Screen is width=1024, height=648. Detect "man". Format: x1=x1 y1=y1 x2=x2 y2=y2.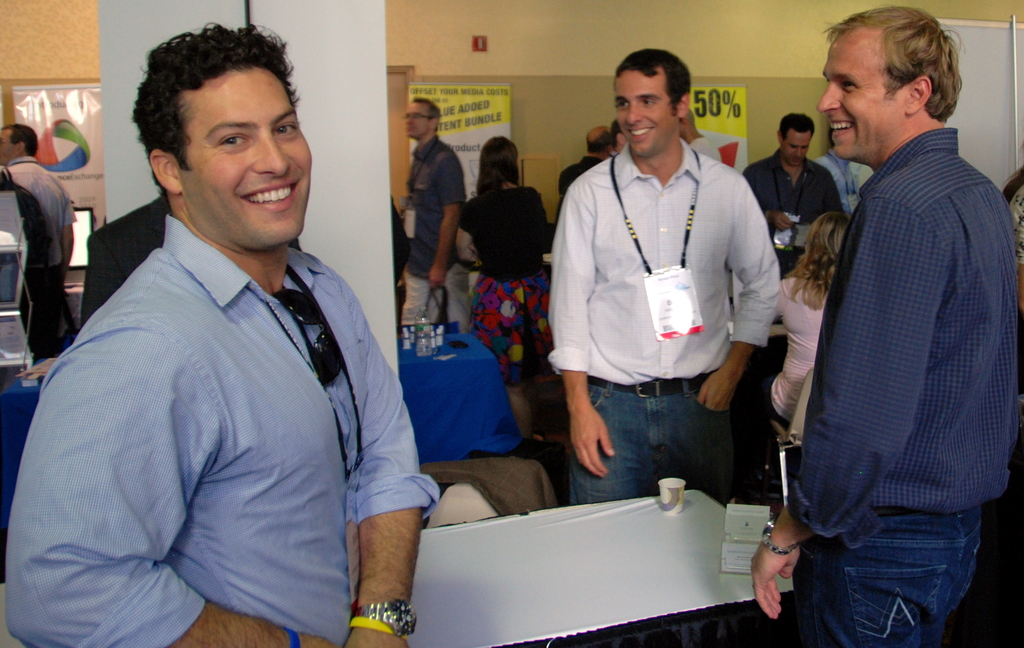
x1=559 y1=123 x2=614 y2=220.
